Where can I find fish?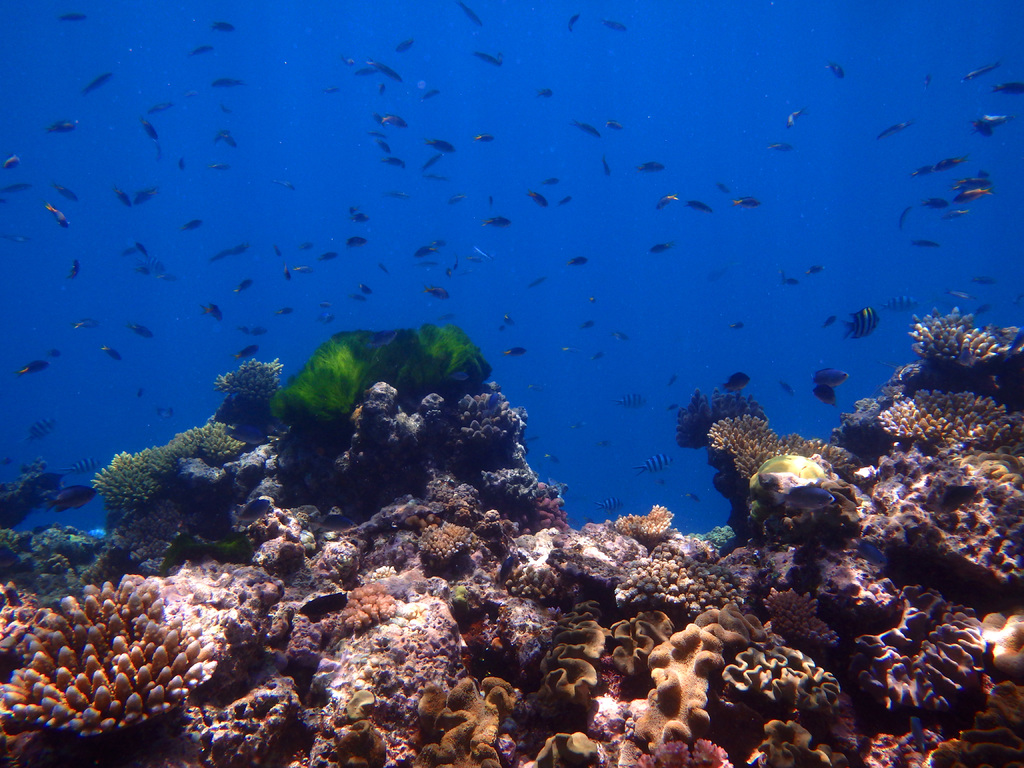
You can find it at <bbox>374, 113, 410, 129</bbox>.
